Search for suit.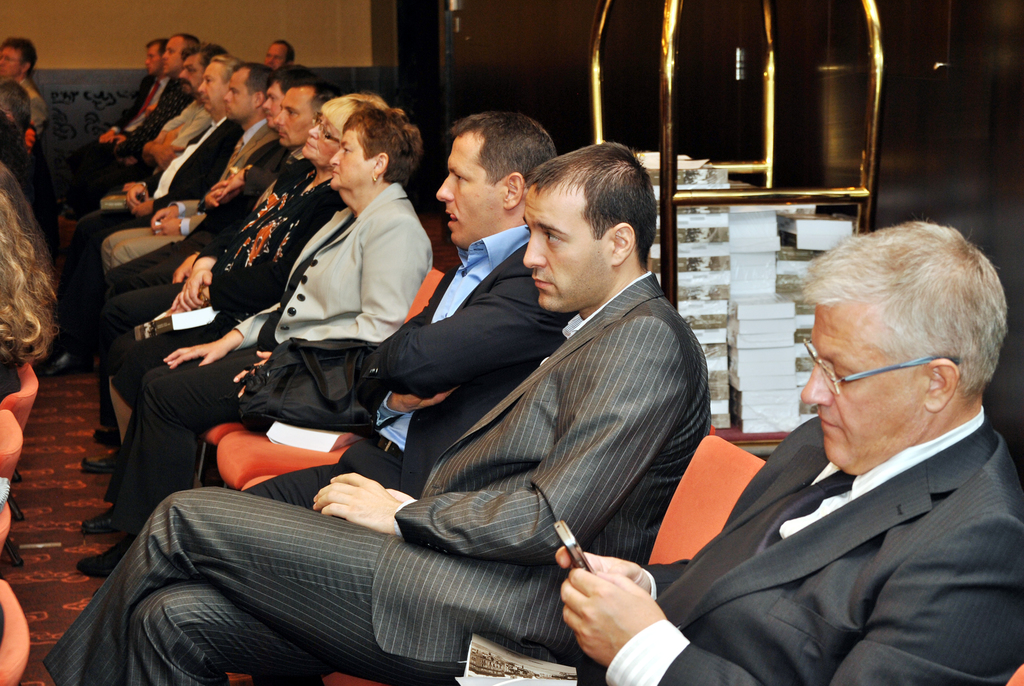
Found at [left=72, top=88, right=193, bottom=211].
